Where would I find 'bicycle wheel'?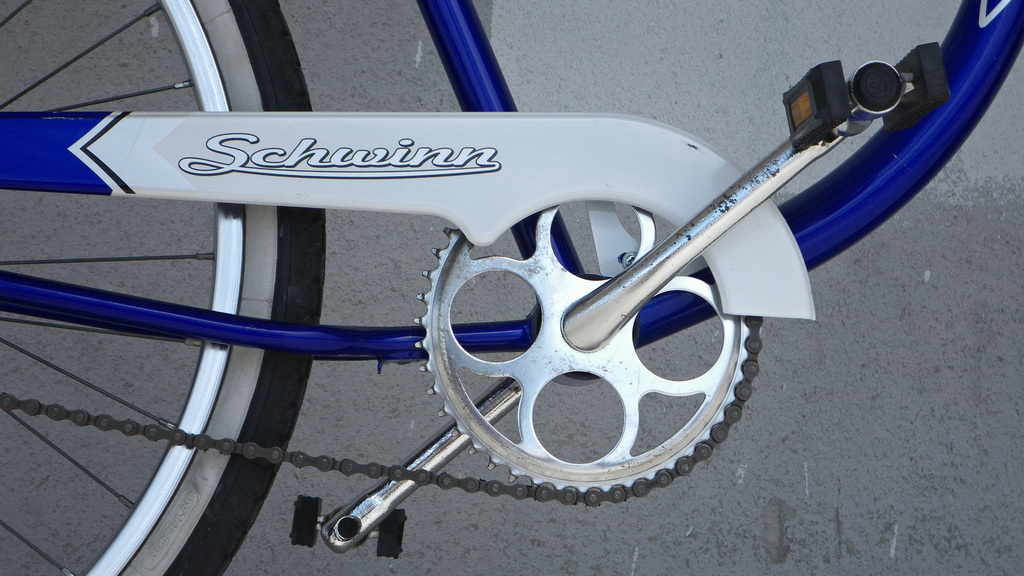
At {"left": 0, "top": 0, "right": 333, "bottom": 575}.
